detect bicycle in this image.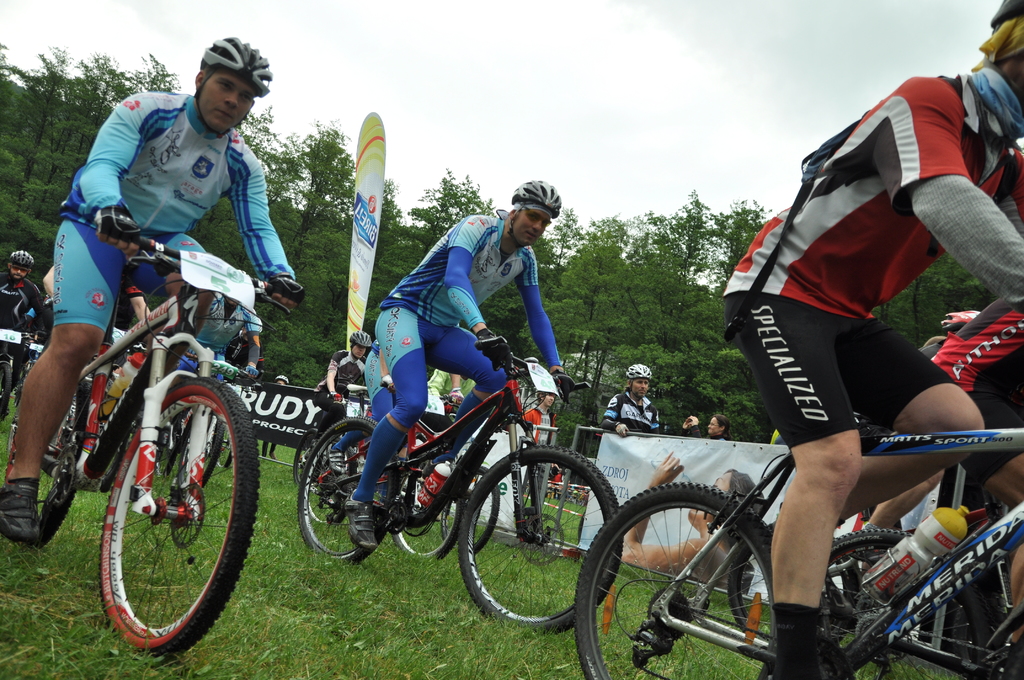
Detection: (717,521,989,679).
